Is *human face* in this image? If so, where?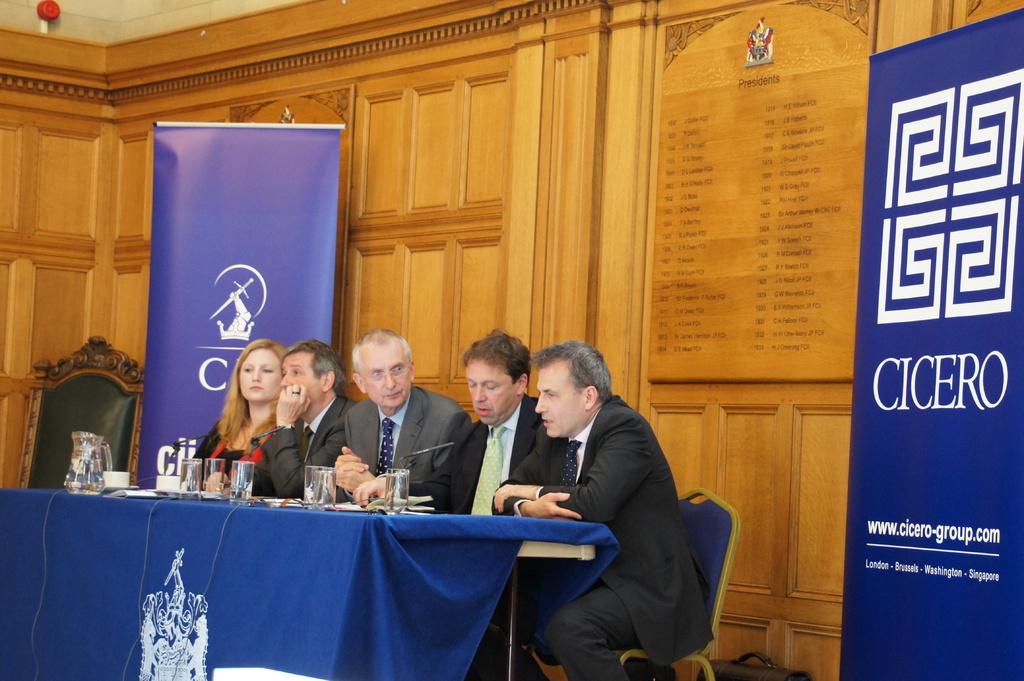
Yes, at (left=532, top=366, right=579, bottom=435).
